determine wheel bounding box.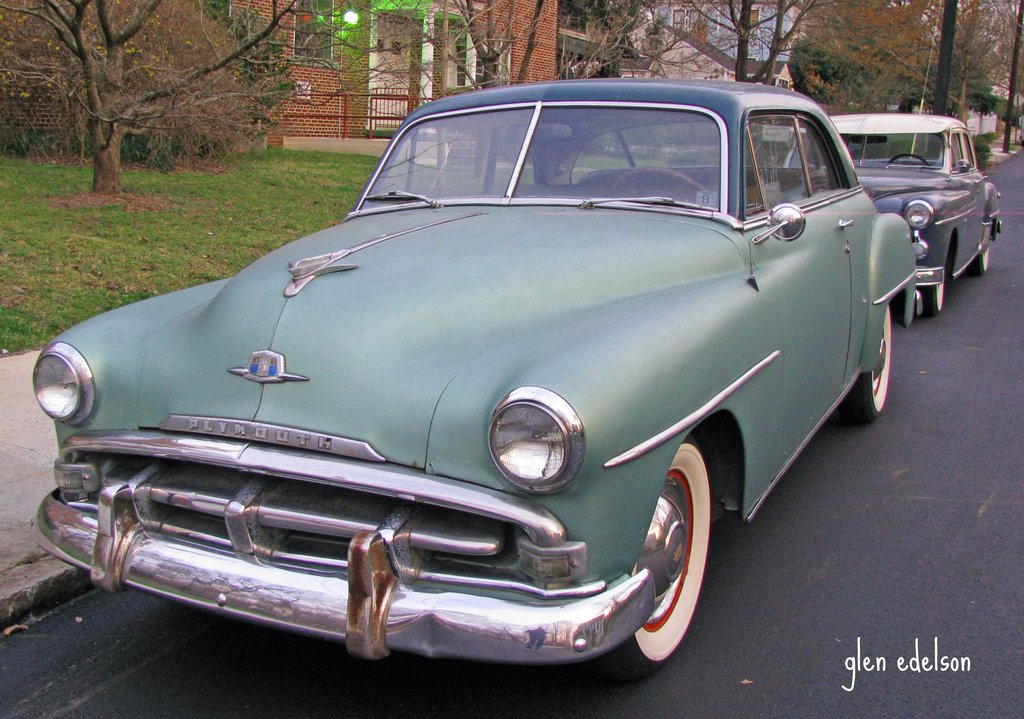
Determined: (left=628, top=454, right=720, bottom=657).
